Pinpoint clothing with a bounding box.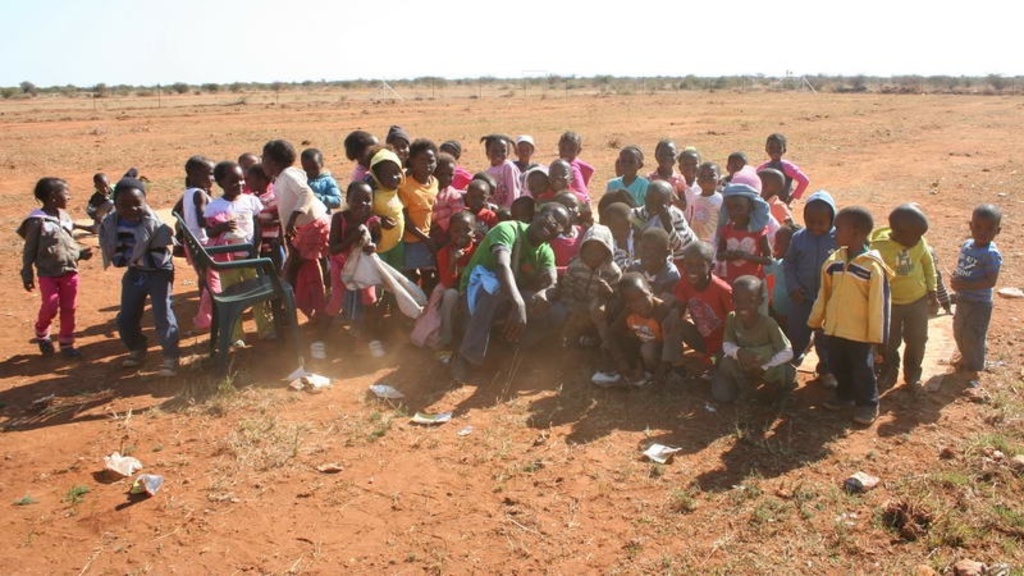
<bbox>320, 210, 372, 312</bbox>.
